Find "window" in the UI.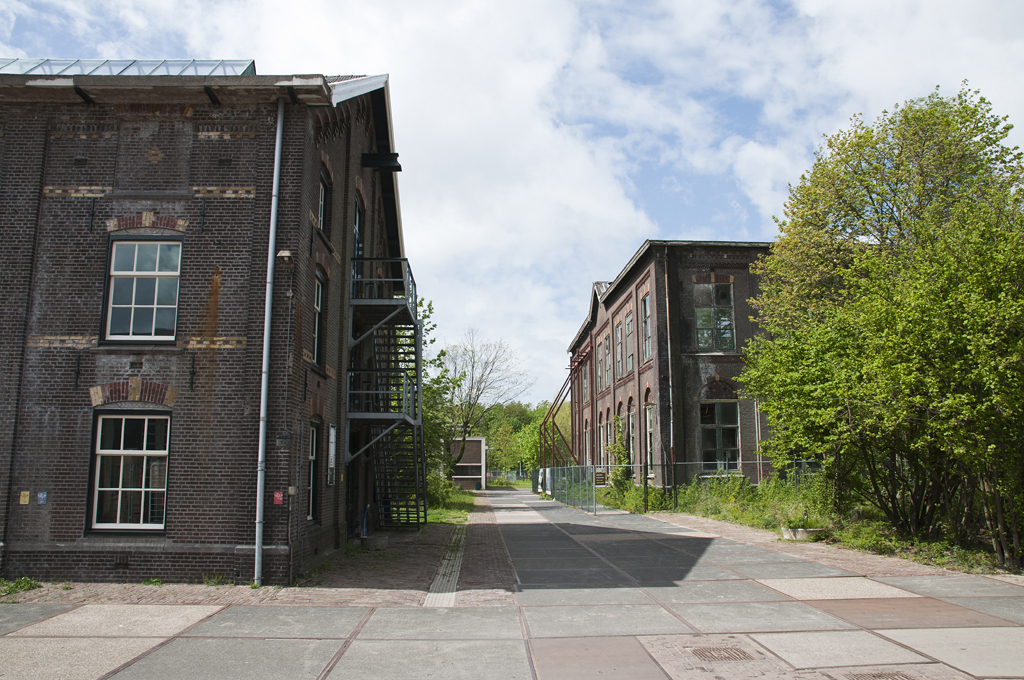
UI element at [301, 419, 321, 523].
